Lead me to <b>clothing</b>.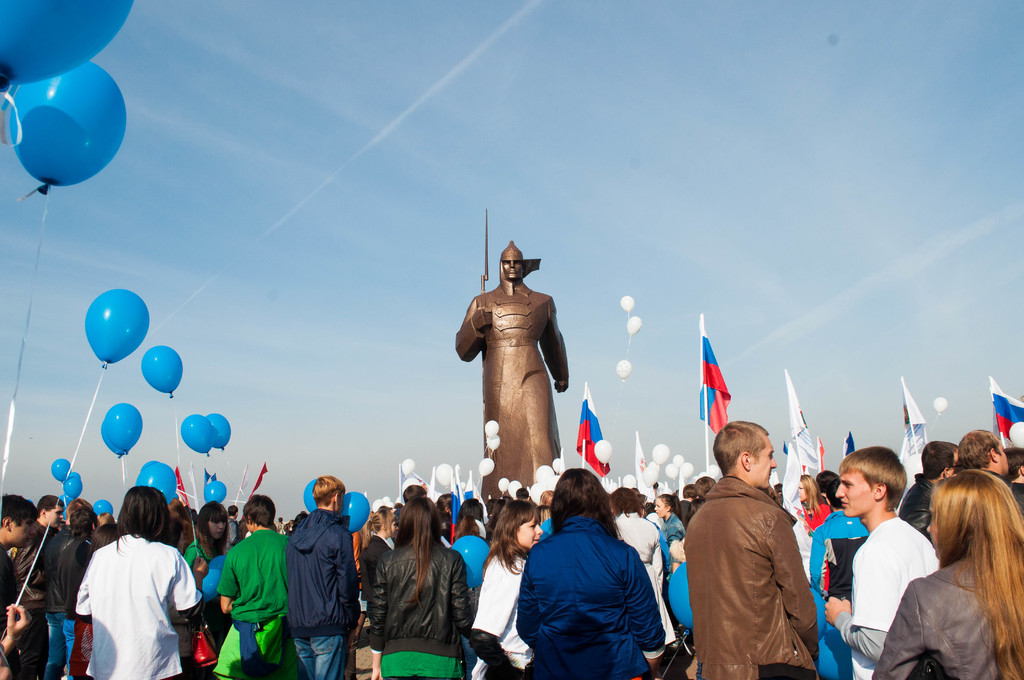
Lead to (0, 554, 19, 645).
